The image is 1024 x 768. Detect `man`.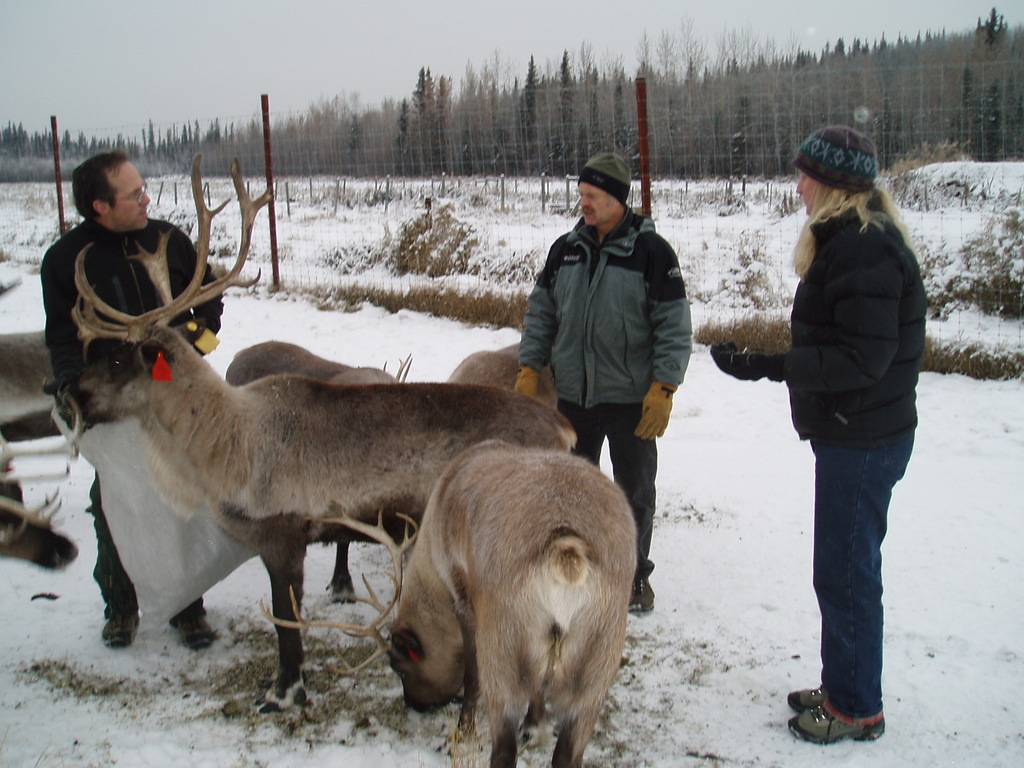
Detection: BBox(767, 127, 941, 752).
